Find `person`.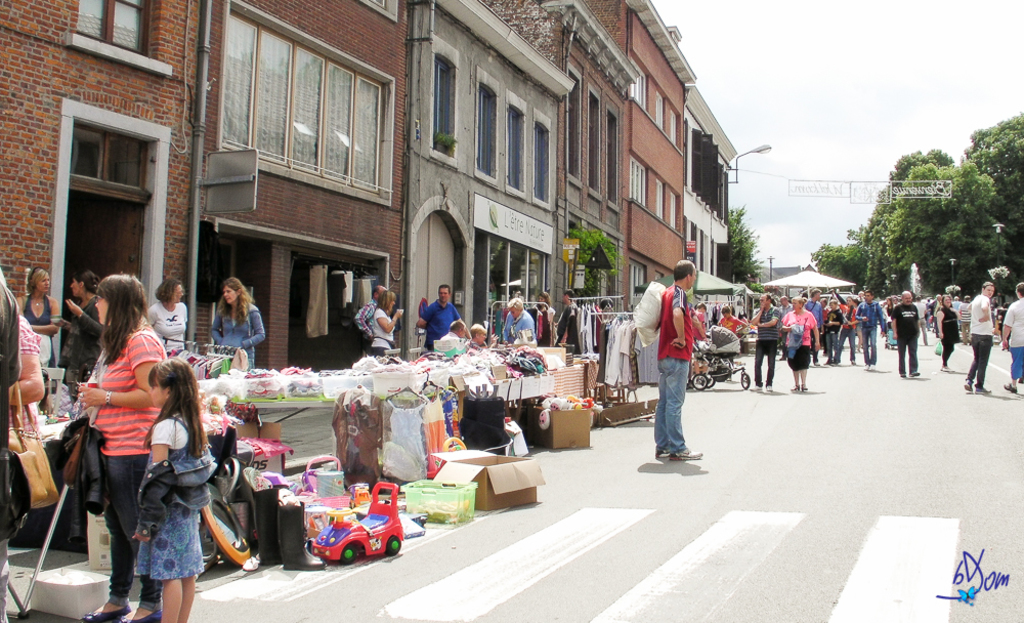
detection(0, 271, 19, 622).
